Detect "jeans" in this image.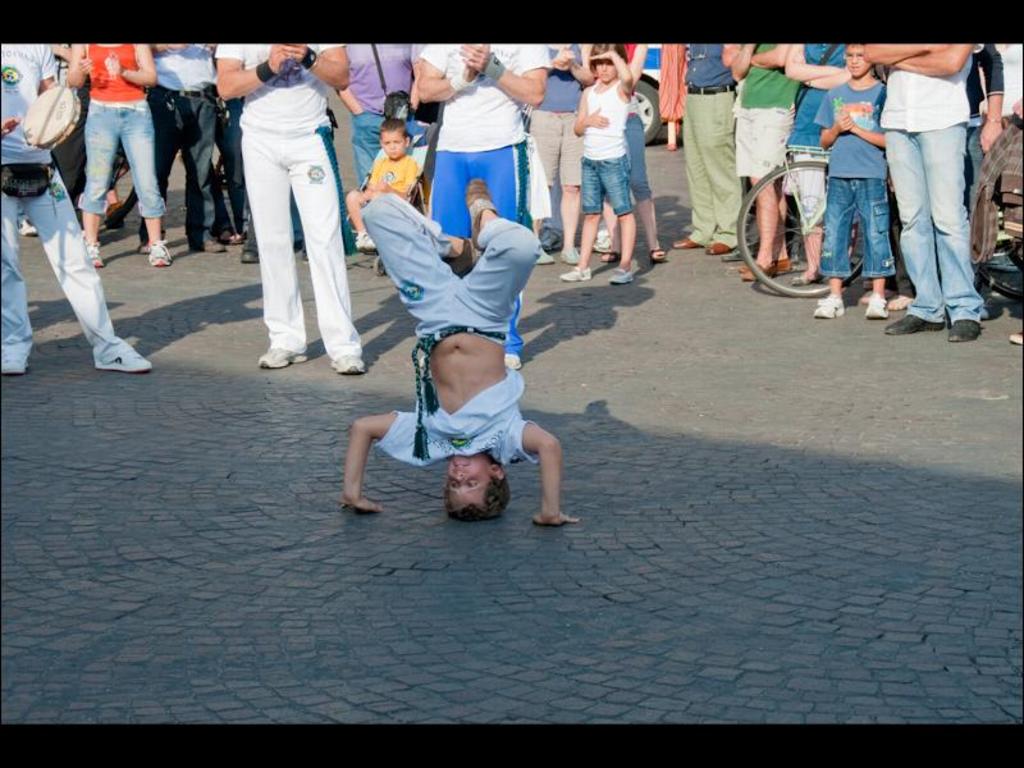
Detection: 867,118,974,317.
